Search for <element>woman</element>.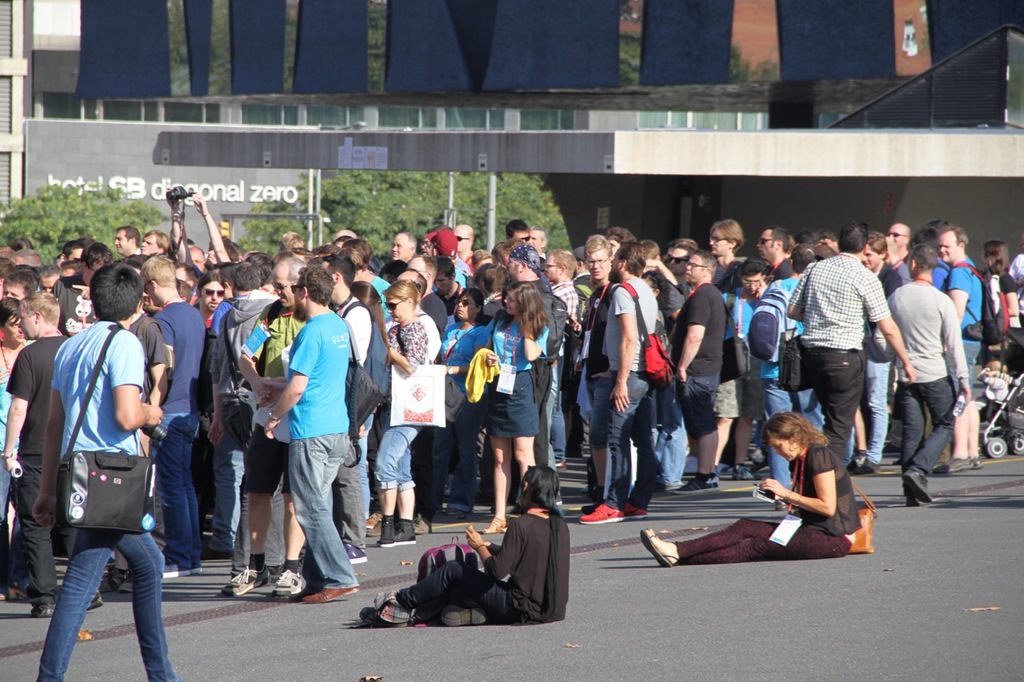
Found at 982:241:1020:321.
